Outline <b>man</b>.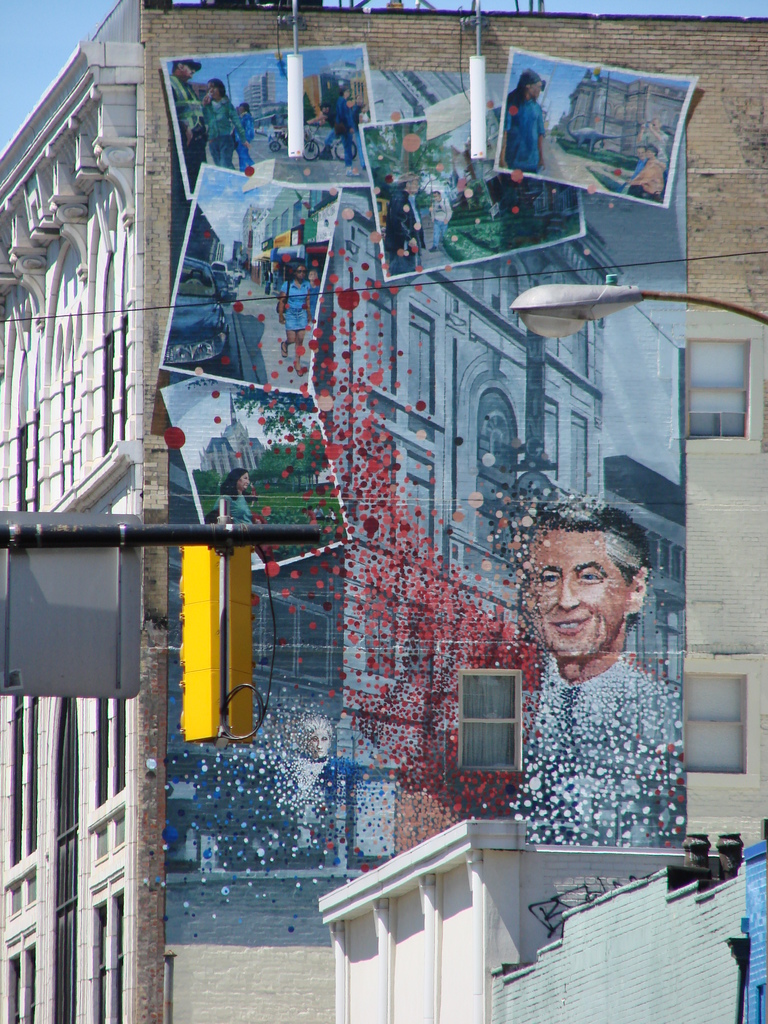
Outline: 494/504/704/881.
